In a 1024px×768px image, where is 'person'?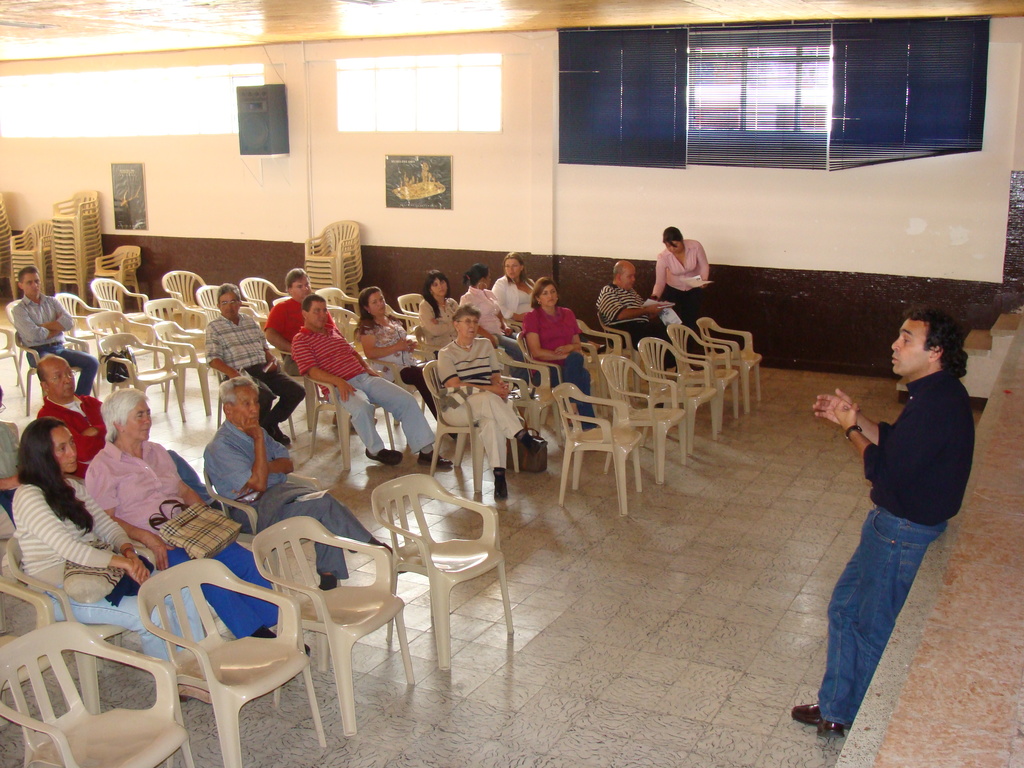
bbox=[11, 426, 213, 660].
